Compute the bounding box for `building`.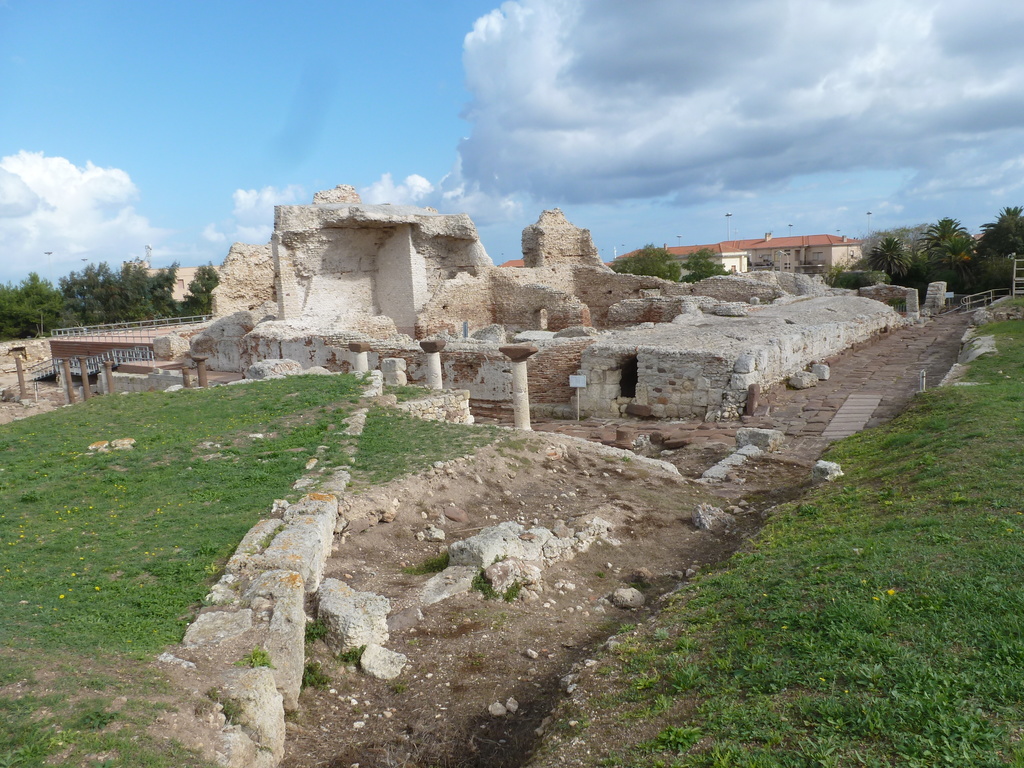
608/233/863/285.
